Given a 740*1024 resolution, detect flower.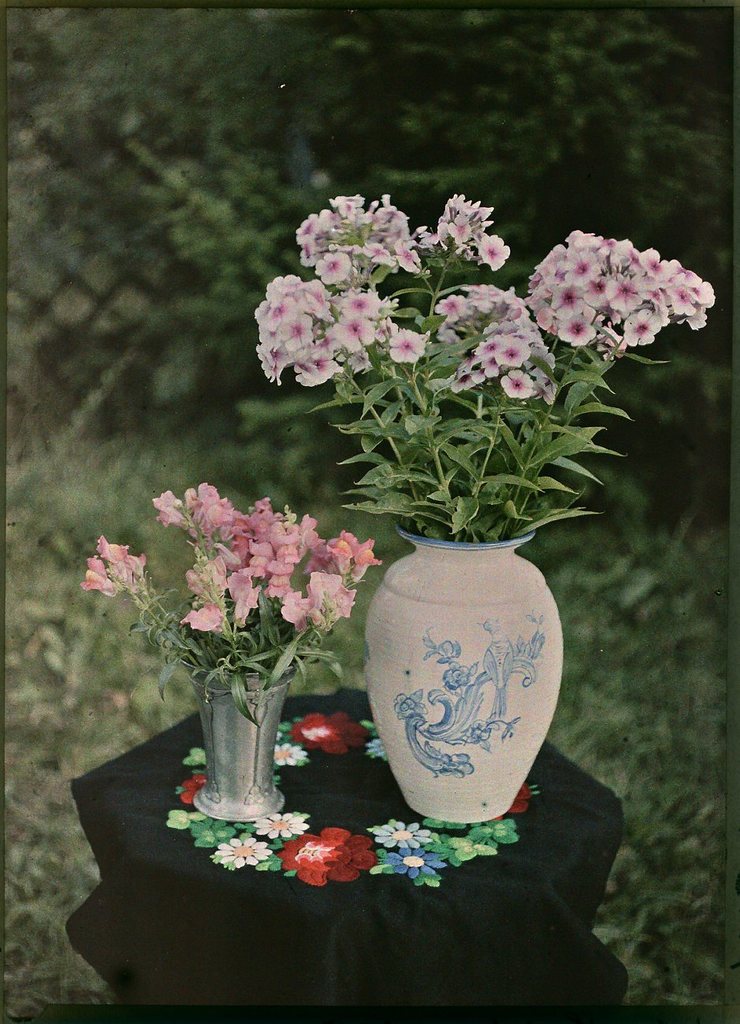
crop(255, 811, 310, 842).
